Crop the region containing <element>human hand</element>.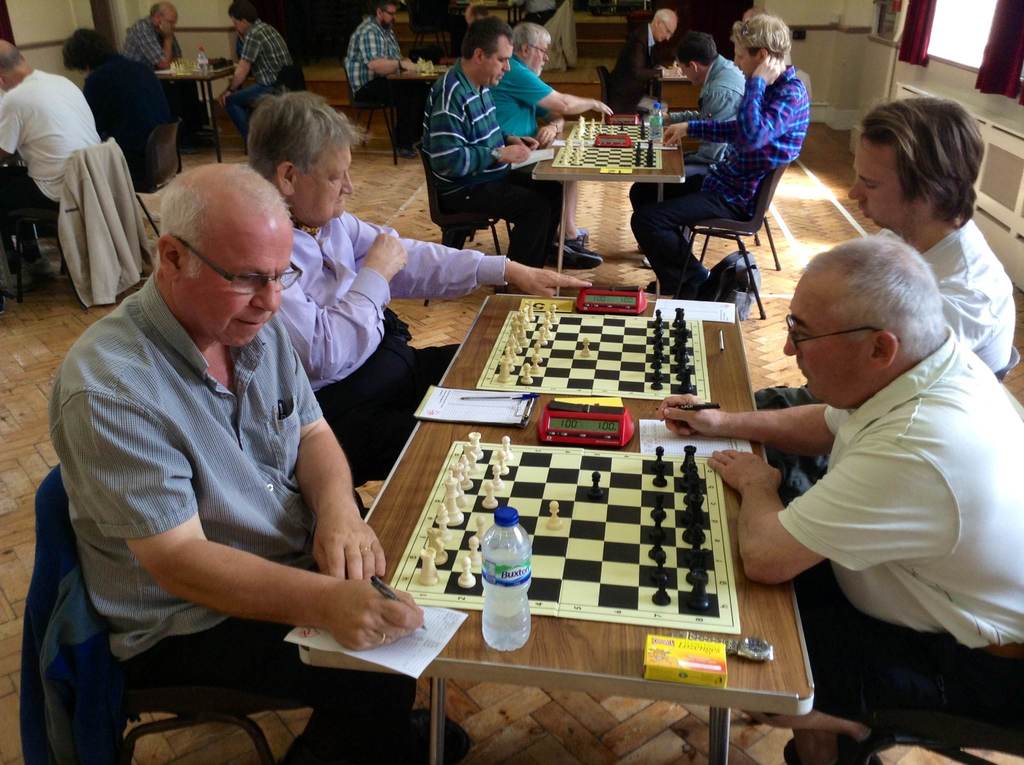
Crop region: bbox=(399, 58, 415, 74).
